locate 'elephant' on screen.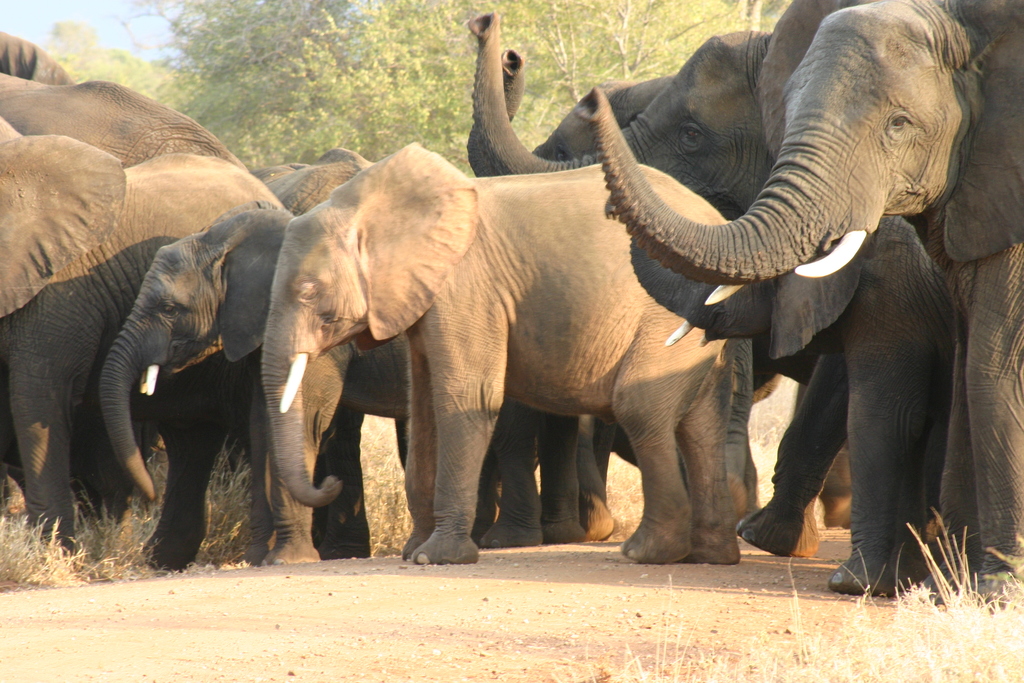
On screen at [x1=456, y1=7, x2=863, y2=543].
